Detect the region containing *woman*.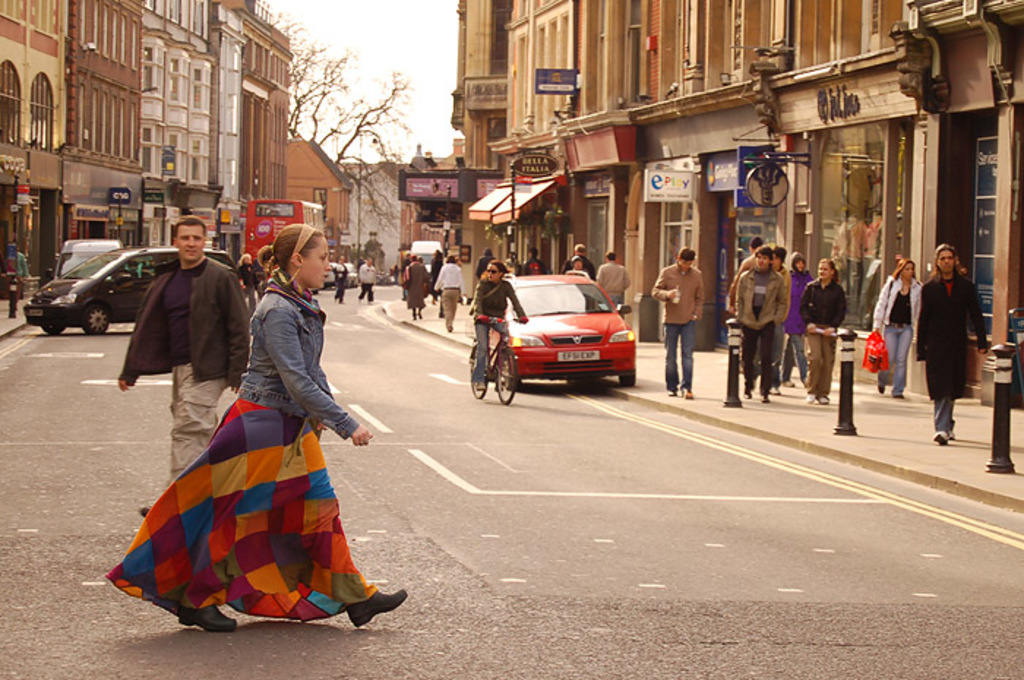
138, 234, 360, 630.
